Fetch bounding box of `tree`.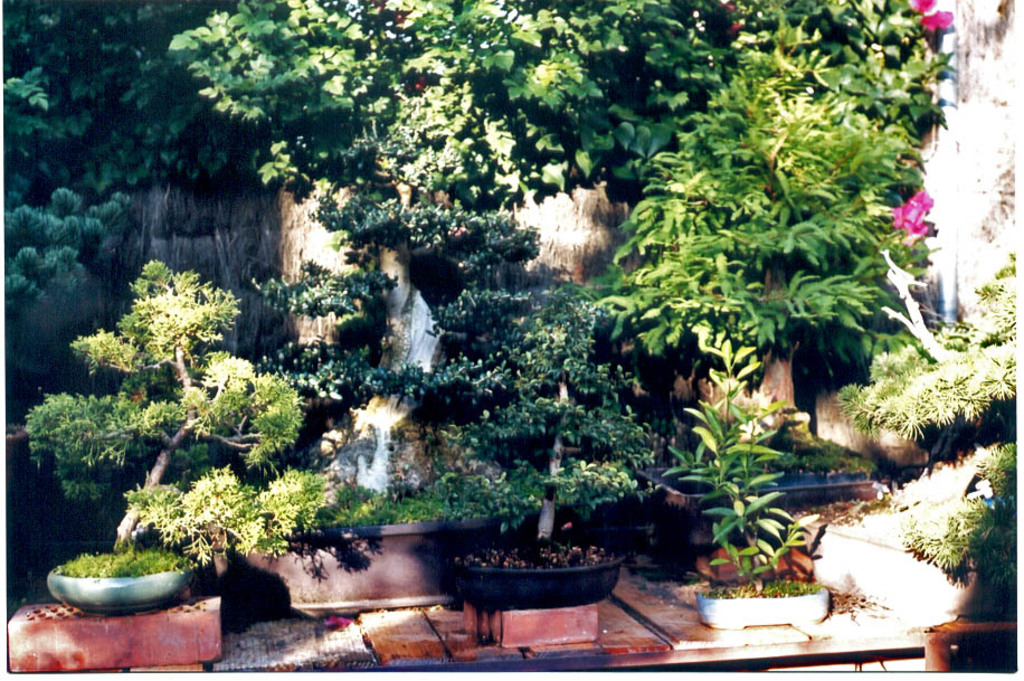
Bbox: region(615, 54, 910, 420).
